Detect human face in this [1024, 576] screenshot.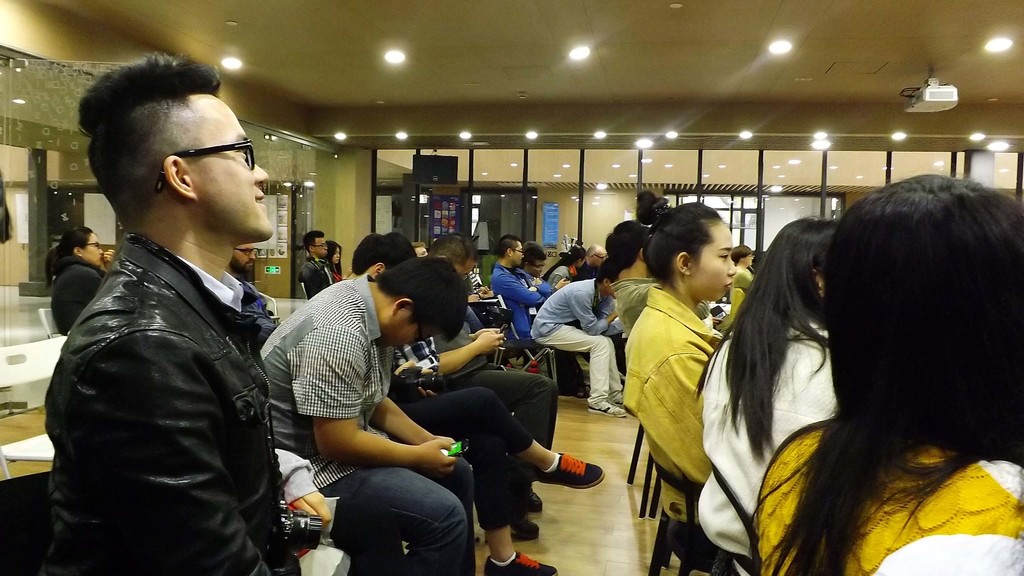
Detection: 84,232,104,265.
